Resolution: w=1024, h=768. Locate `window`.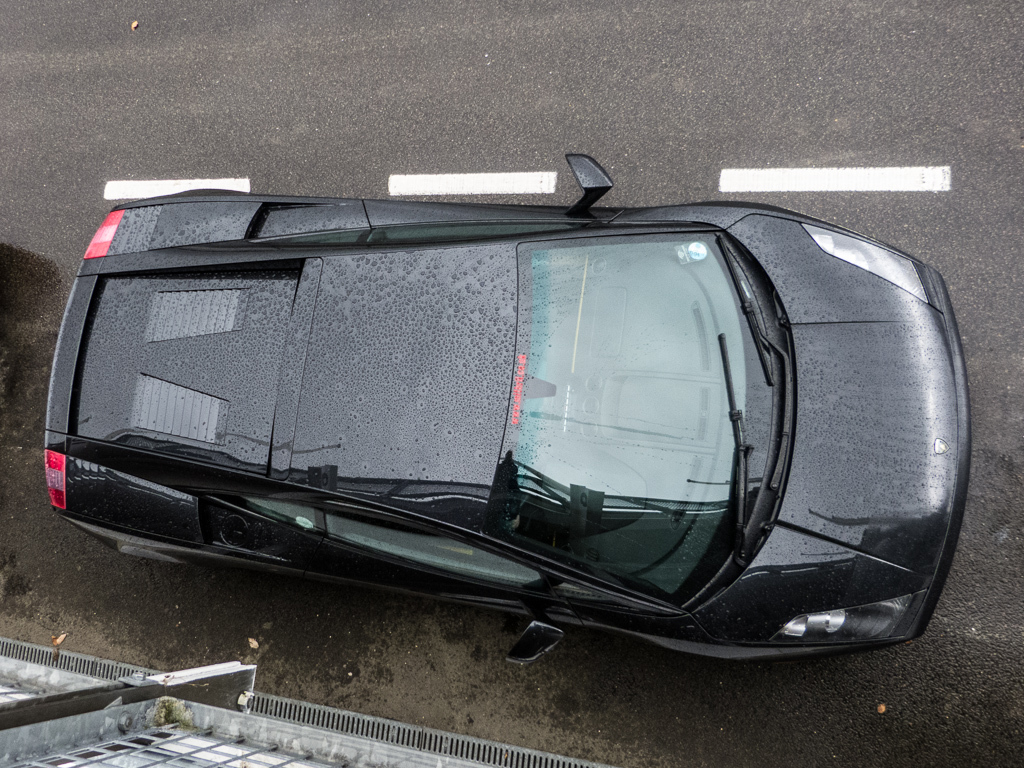
{"x1": 198, "y1": 491, "x2": 555, "y2": 580}.
